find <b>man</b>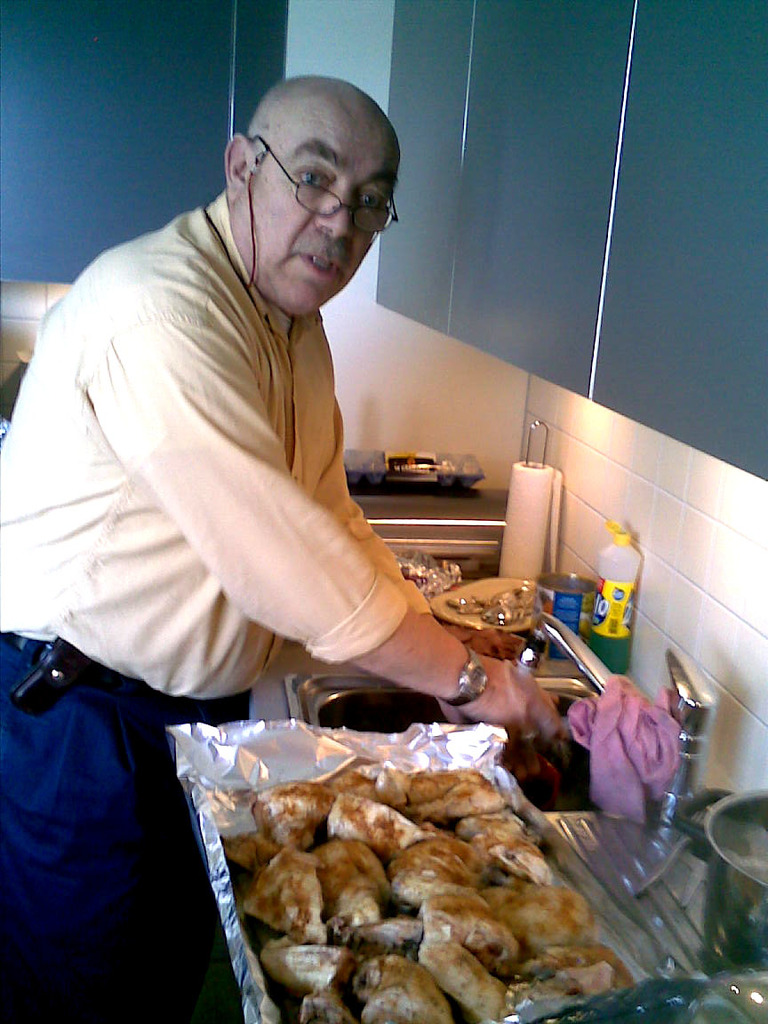
bbox(0, 73, 567, 1023)
